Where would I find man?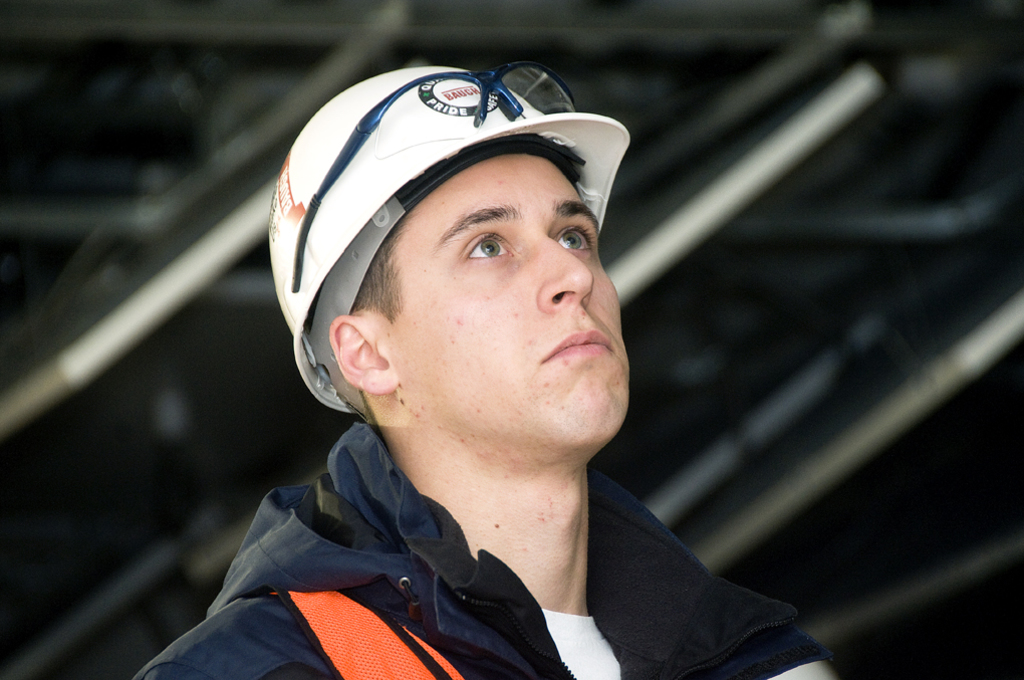
At 148, 47, 869, 674.
